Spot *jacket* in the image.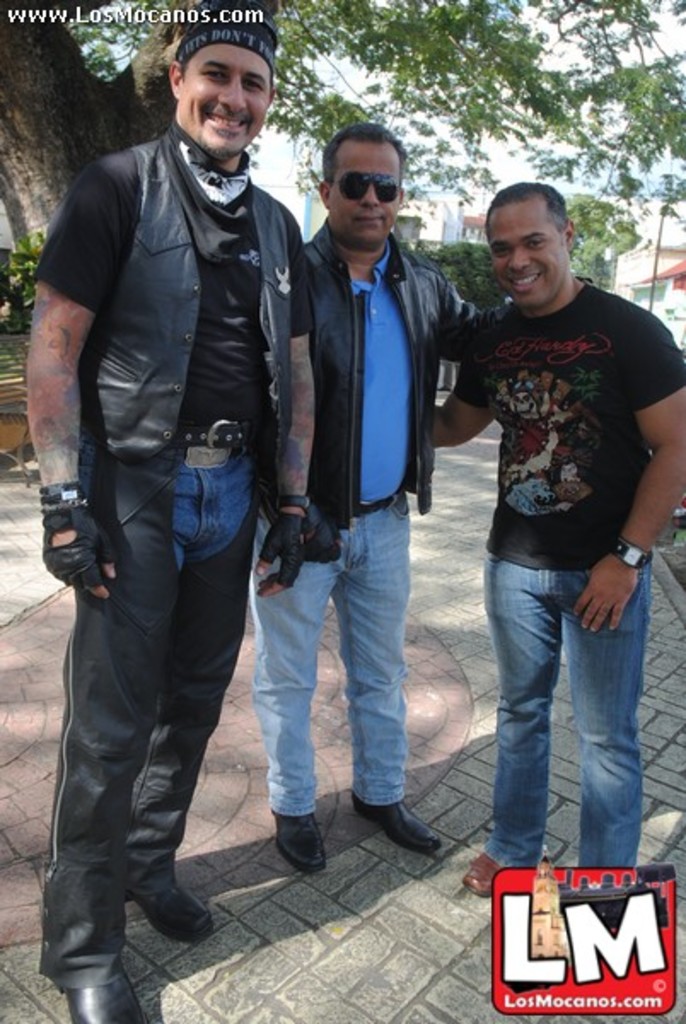
*jacket* found at 295/145/462/551.
